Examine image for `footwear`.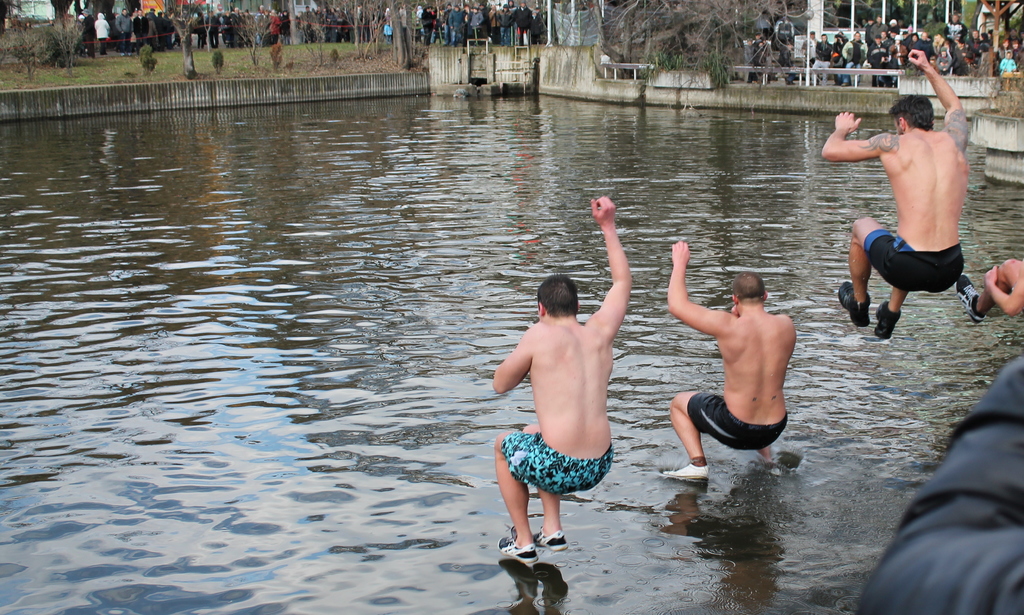
Examination result: Rect(872, 297, 898, 340).
